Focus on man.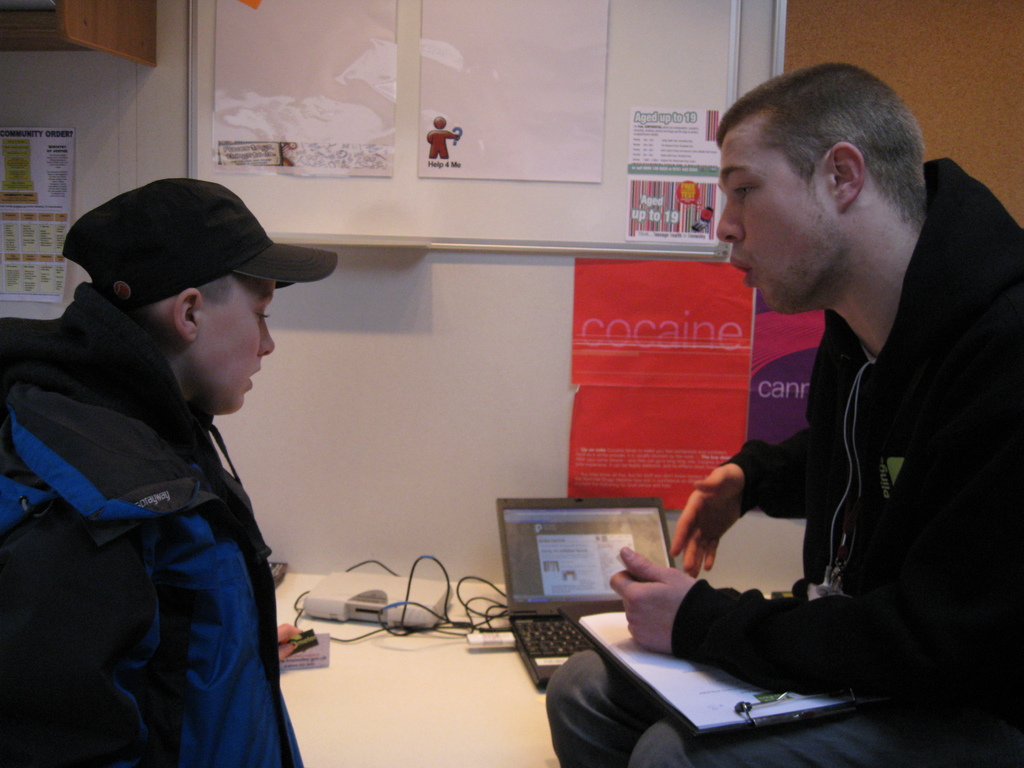
Focused at <bbox>544, 60, 1023, 767</bbox>.
